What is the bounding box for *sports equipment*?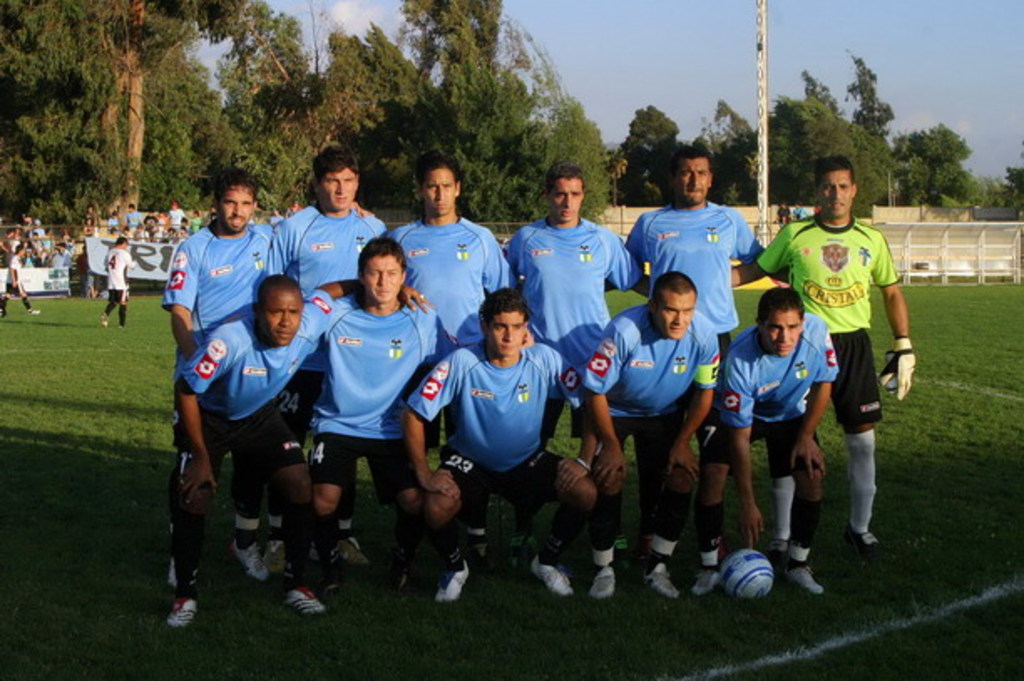
[left=694, top=567, right=724, bottom=597].
